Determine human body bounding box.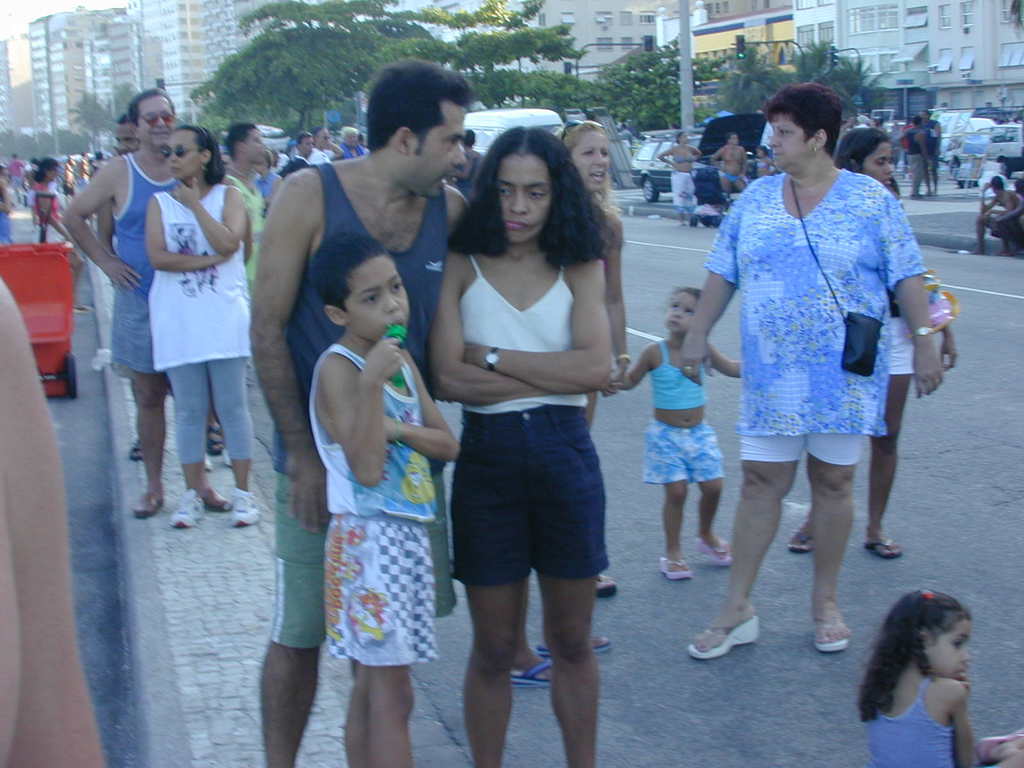
Determined: detection(753, 154, 778, 181).
